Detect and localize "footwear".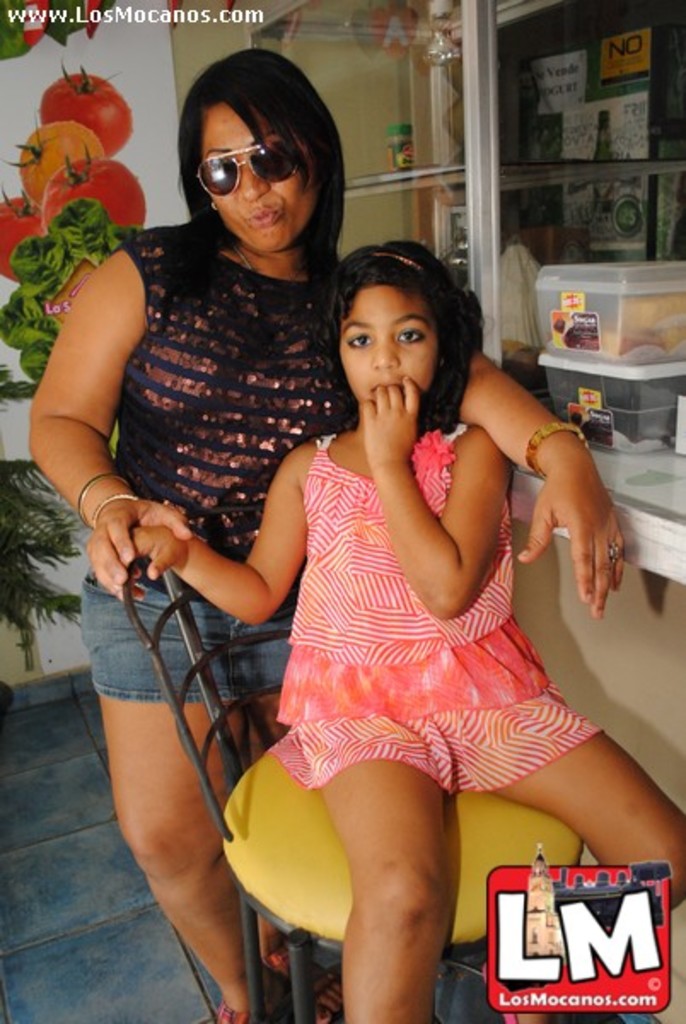
Localized at (left=213, top=998, right=266, bottom=1022).
